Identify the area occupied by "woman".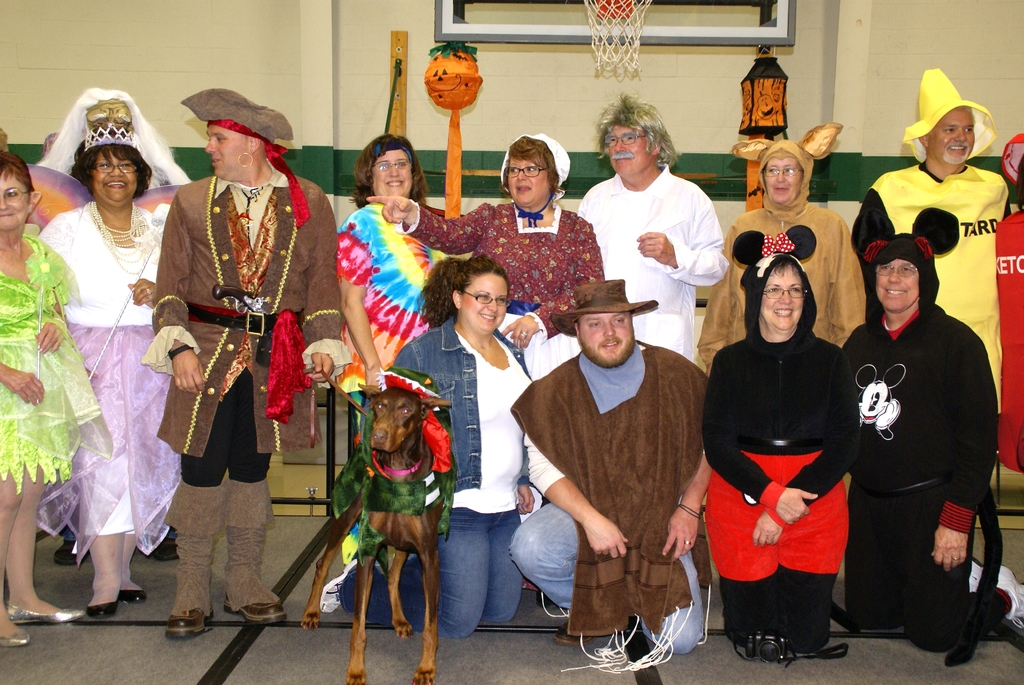
Area: bbox=[0, 152, 114, 647].
